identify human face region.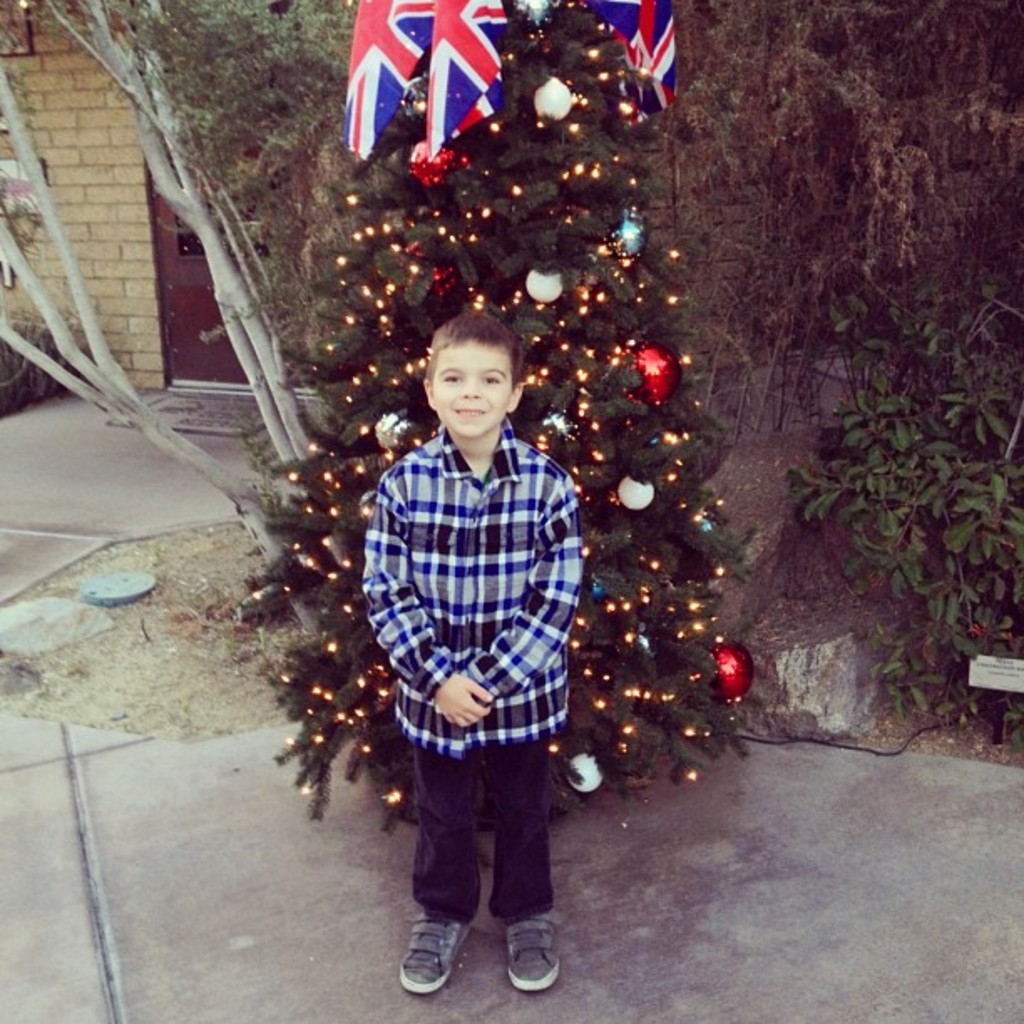
Region: (432, 336, 515, 438).
